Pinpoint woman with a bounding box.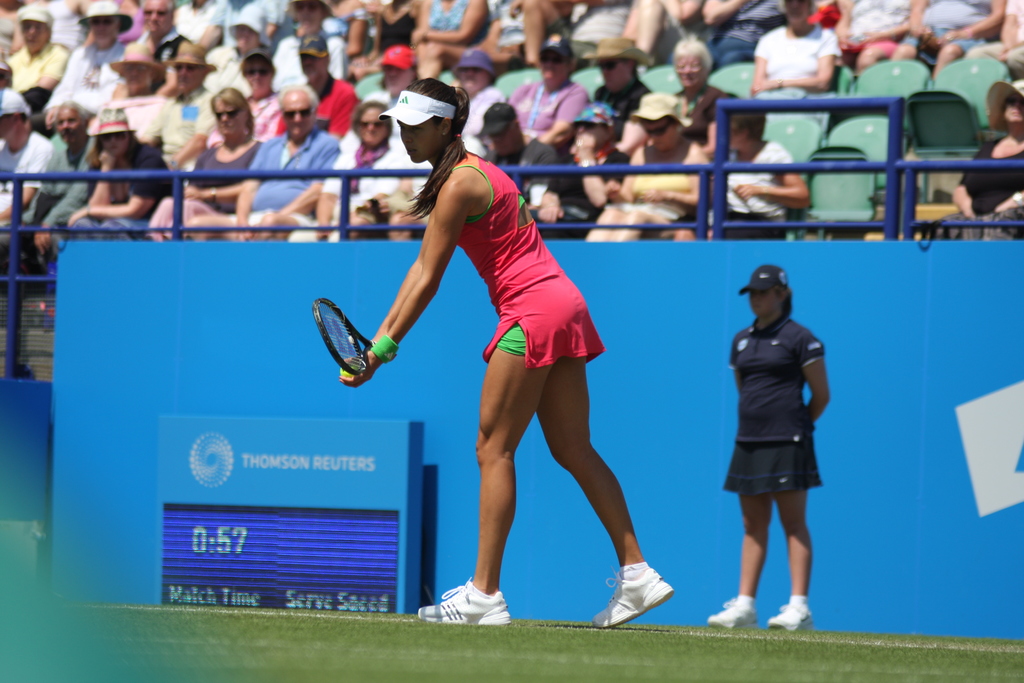
376,83,650,614.
